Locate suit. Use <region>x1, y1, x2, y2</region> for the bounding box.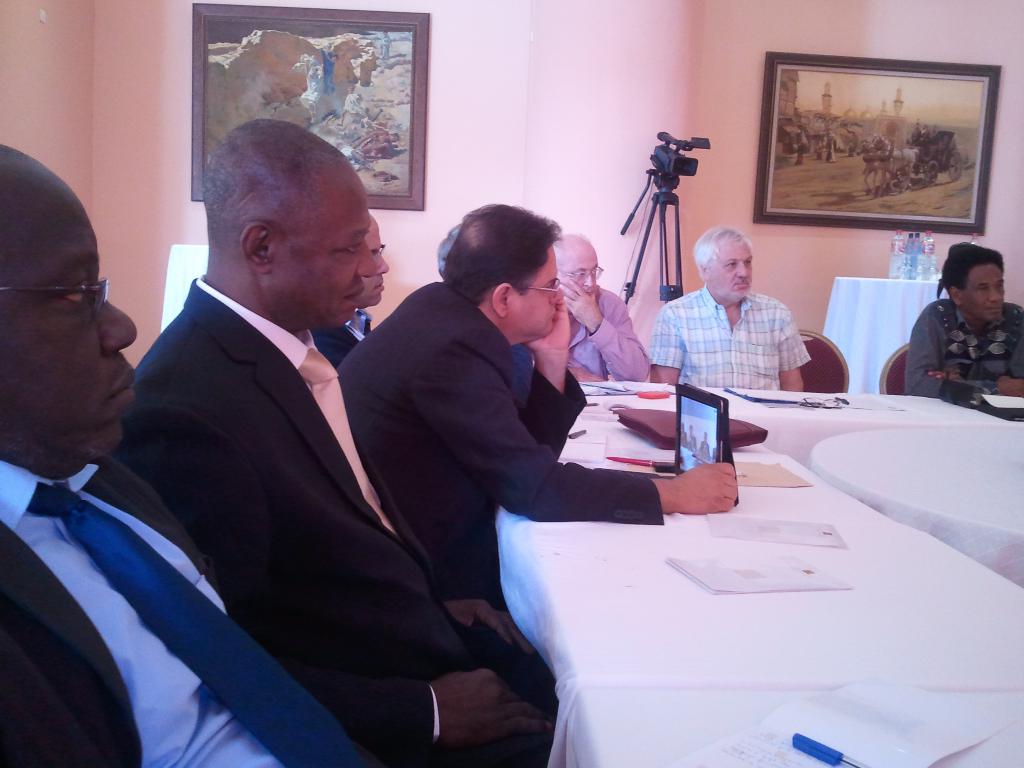
<region>114, 278, 559, 767</region>.
